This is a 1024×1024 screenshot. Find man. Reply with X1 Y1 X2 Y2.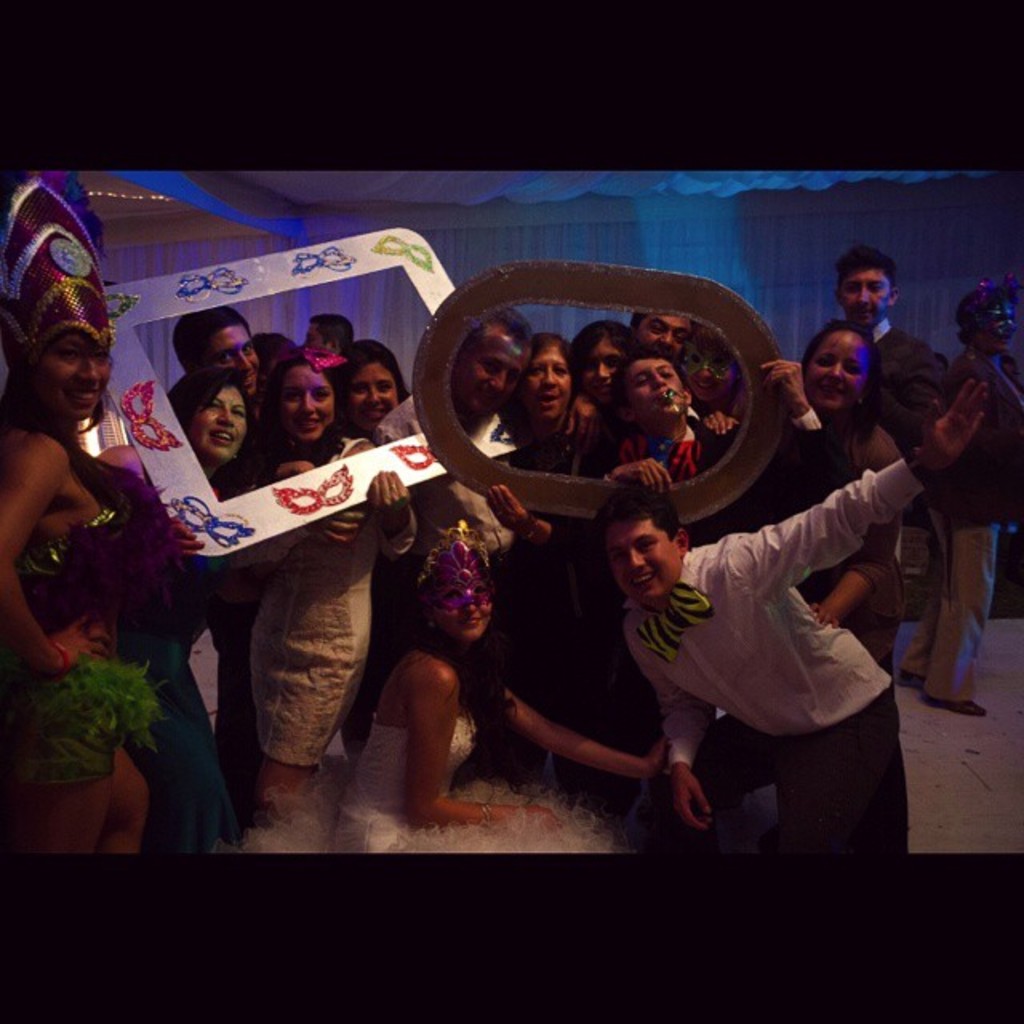
582 355 797 786.
